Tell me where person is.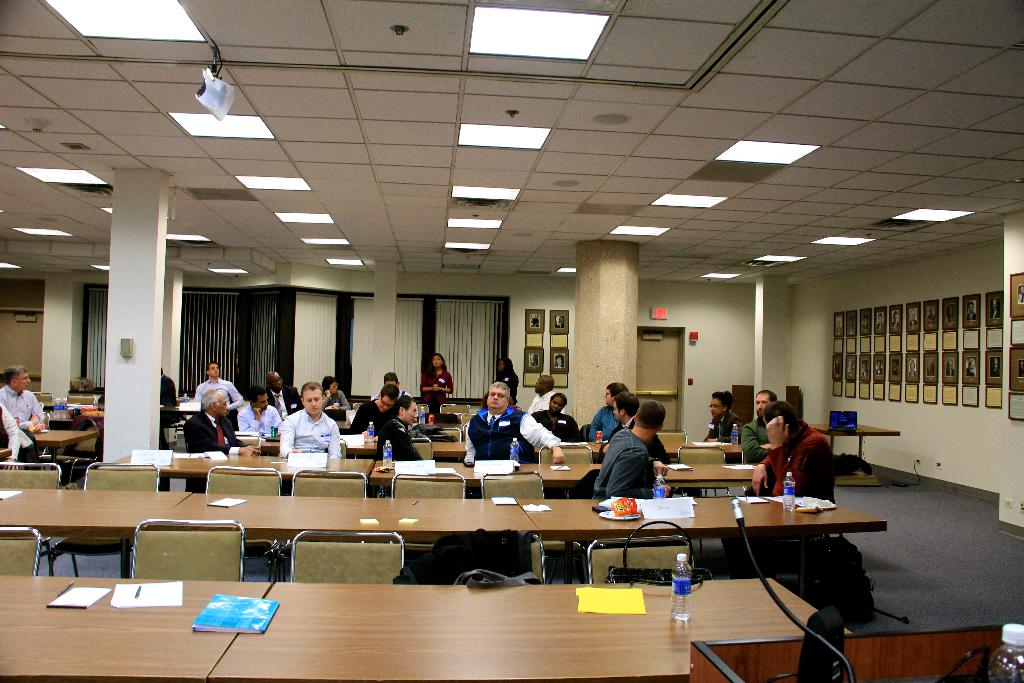
person is at {"x1": 556, "y1": 352, "x2": 566, "y2": 372}.
